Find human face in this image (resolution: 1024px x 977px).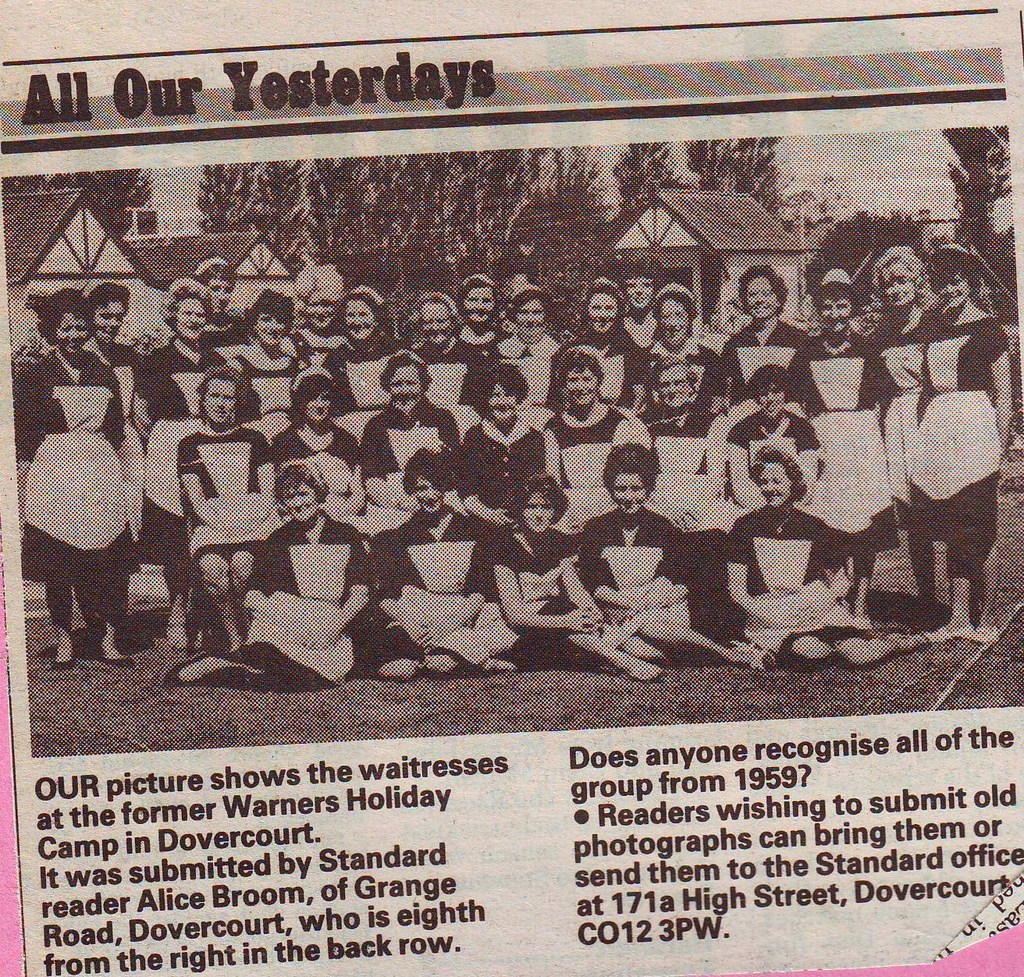
bbox(888, 280, 913, 309).
